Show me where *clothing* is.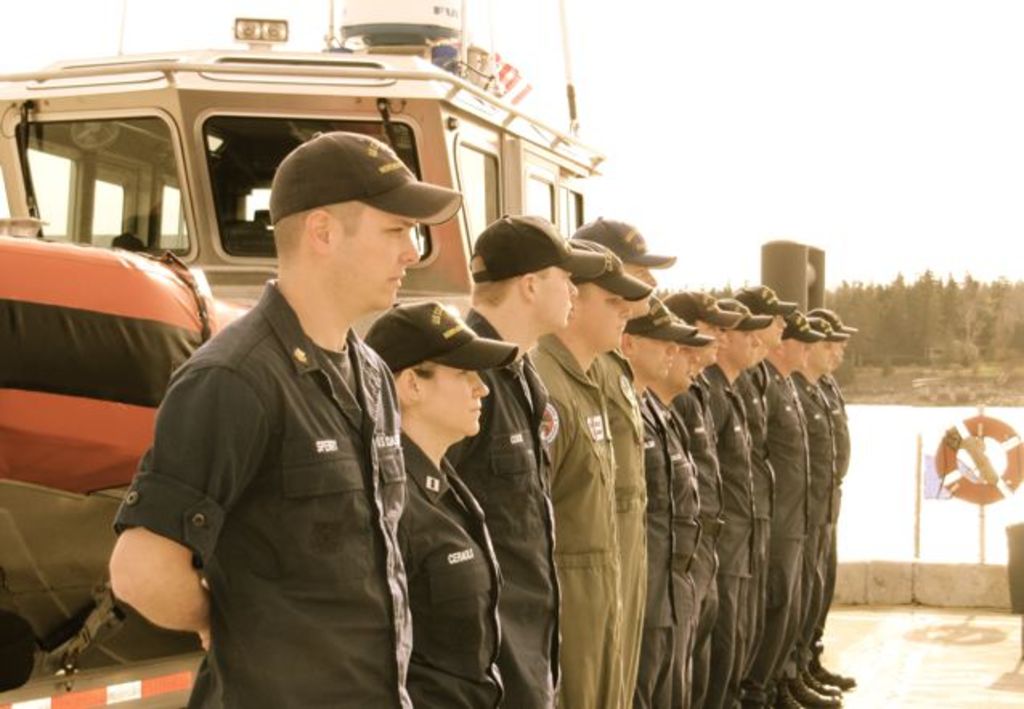
*clothing* is at crop(363, 289, 520, 707).
